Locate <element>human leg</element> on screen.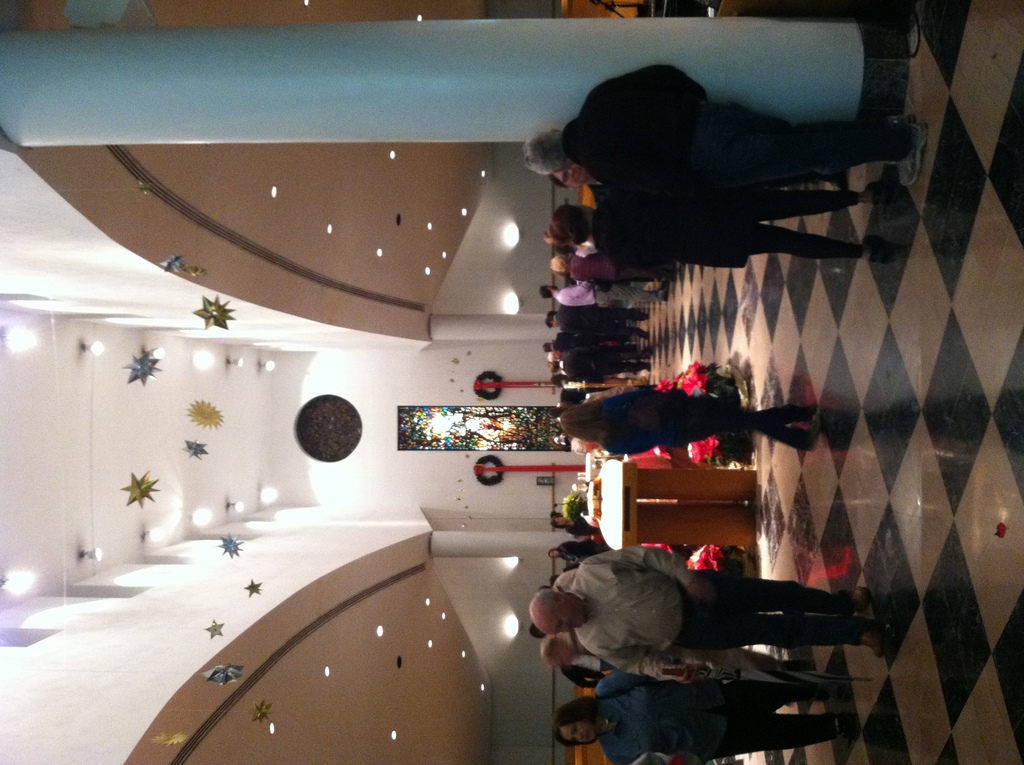
On screen at <box>716,572,875,616</box>.
